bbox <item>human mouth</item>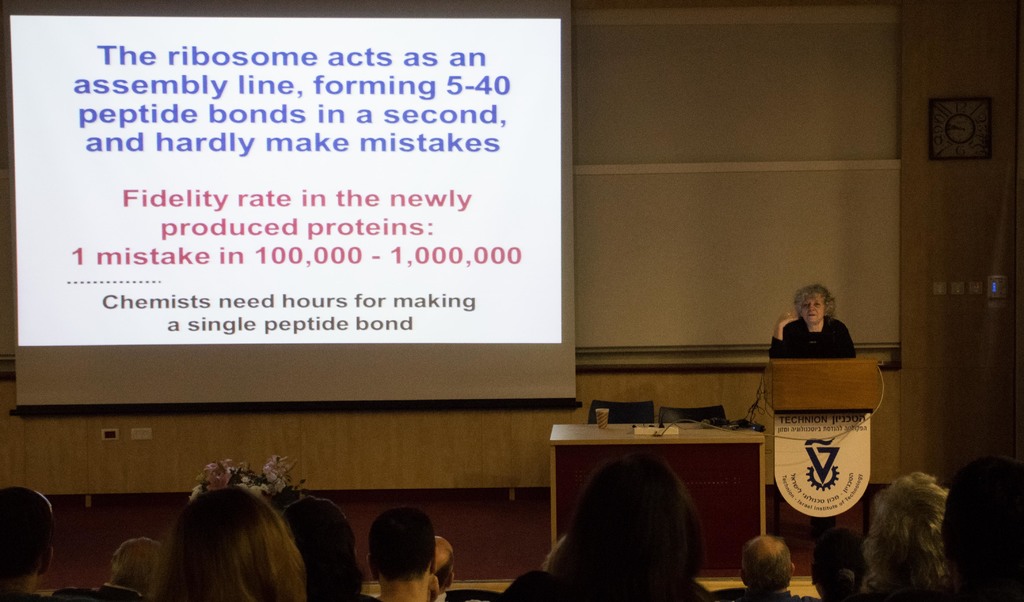
x1=808 y1=313 x2=817 y2=320
